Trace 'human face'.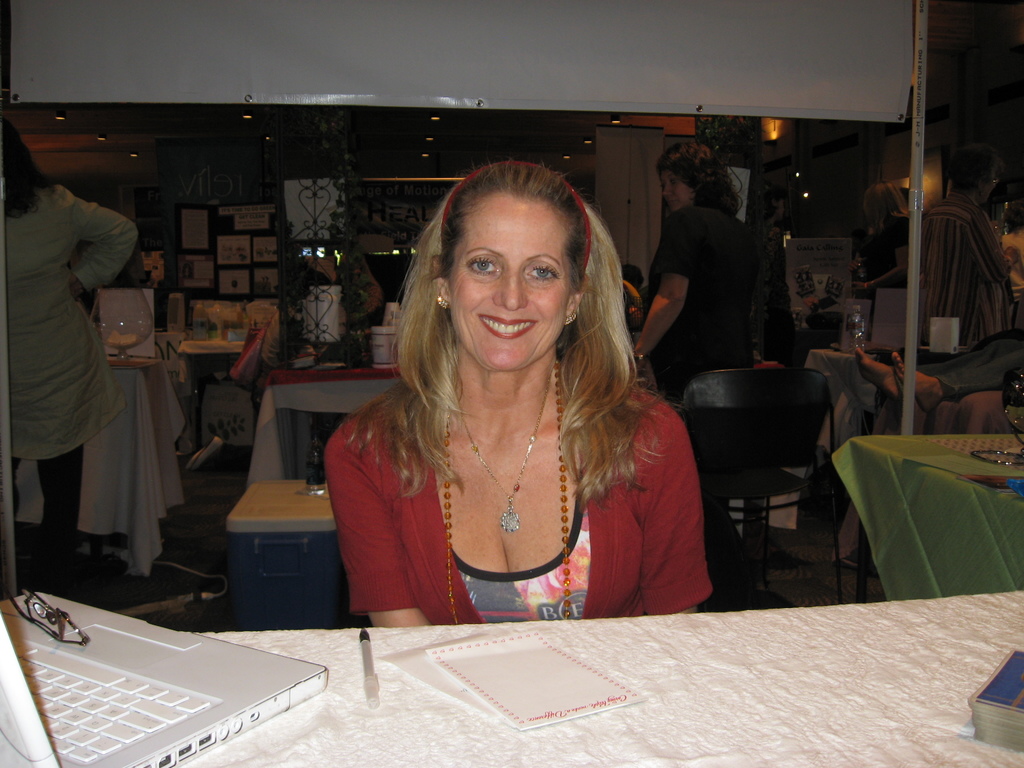
Traced to <box>665,170,691,207</box>.
